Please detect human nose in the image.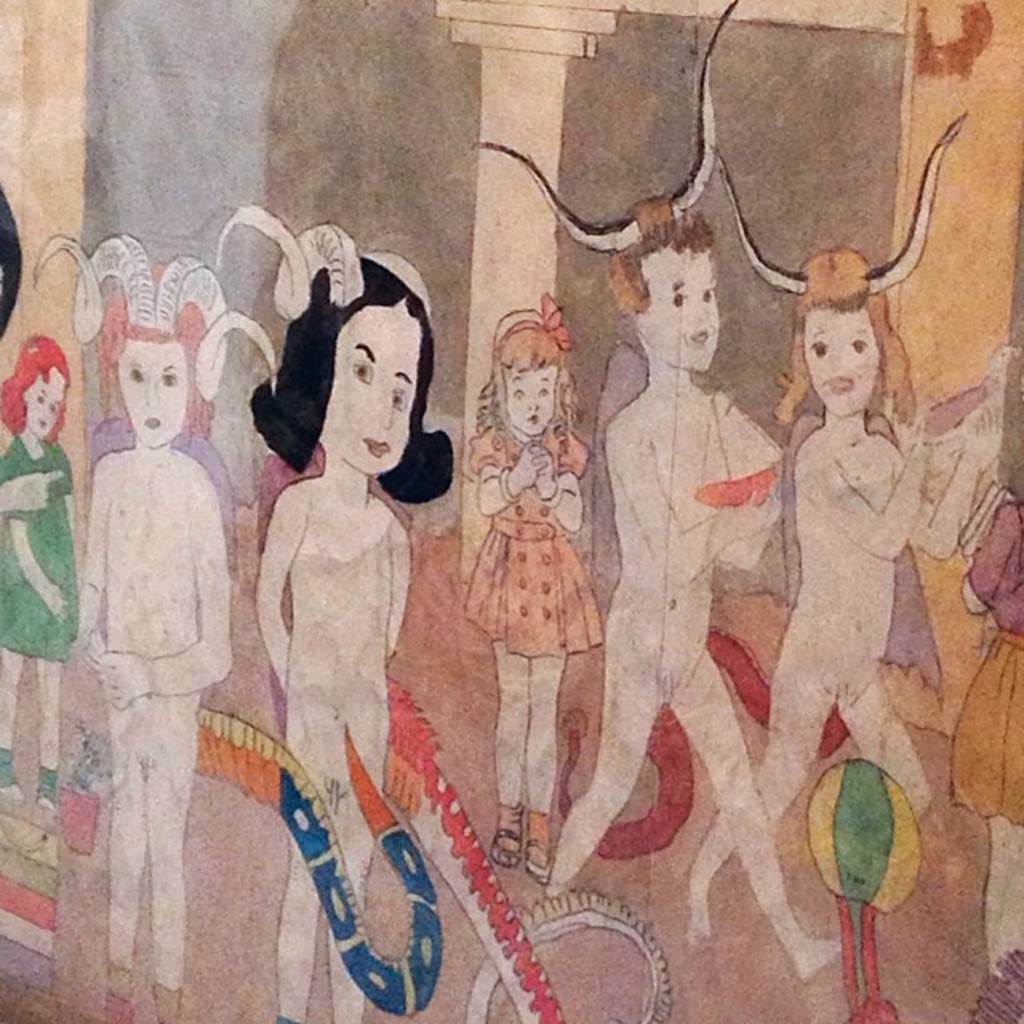
box(686, 304, 707, 325).
